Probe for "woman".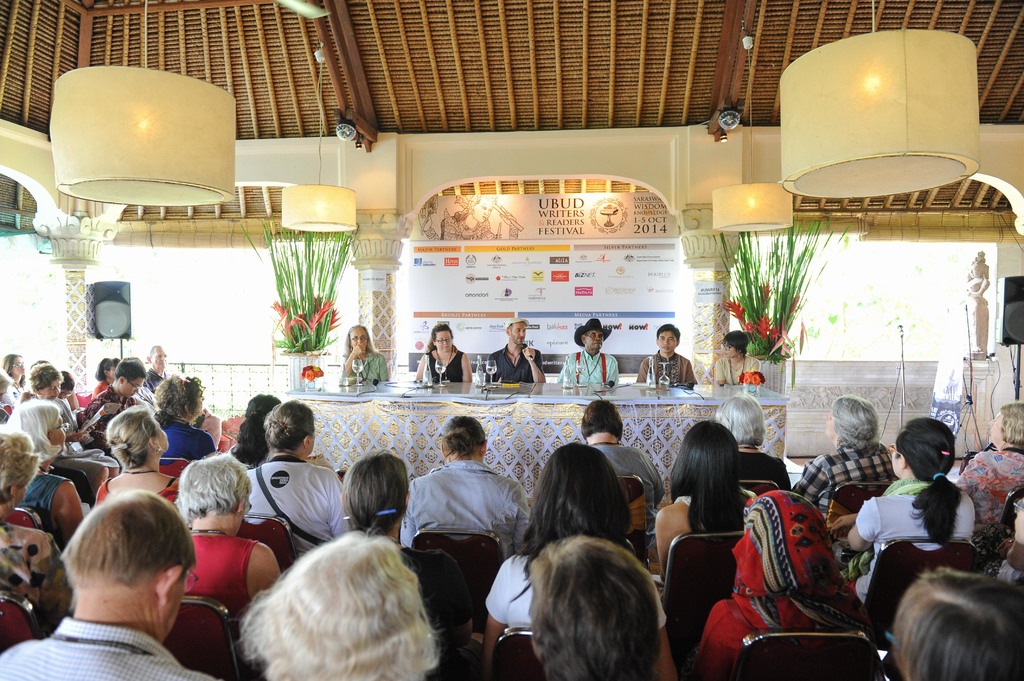
Probe result: bbox=(796, 397, 908, 517).
